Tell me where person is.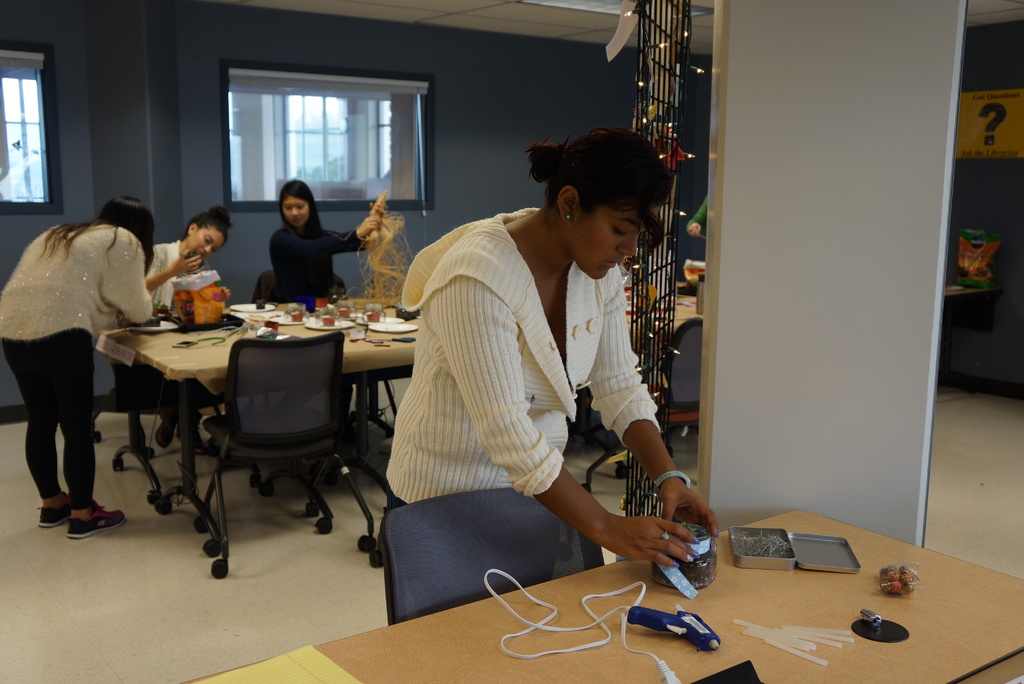
person is at (left=387, top=102, right=697, bottom=638).
